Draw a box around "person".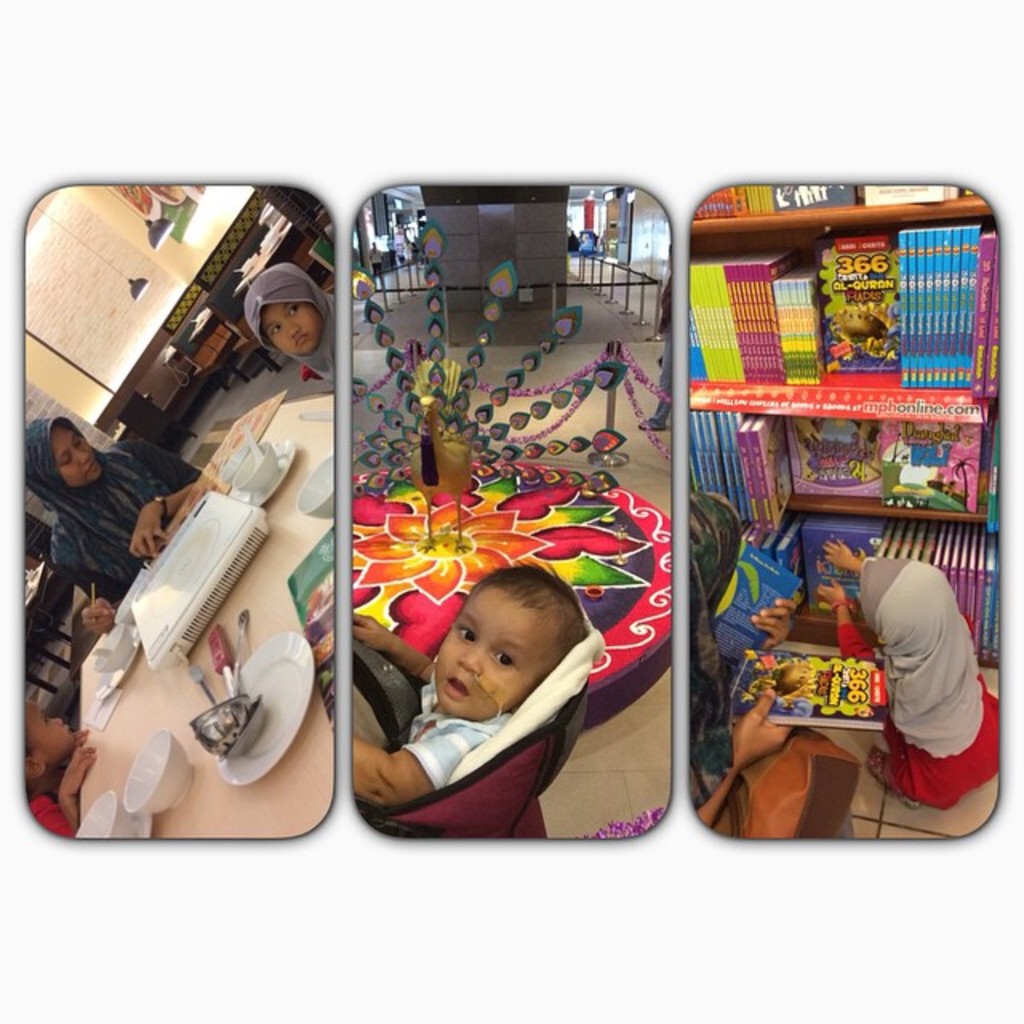
(248,258,358,402).
